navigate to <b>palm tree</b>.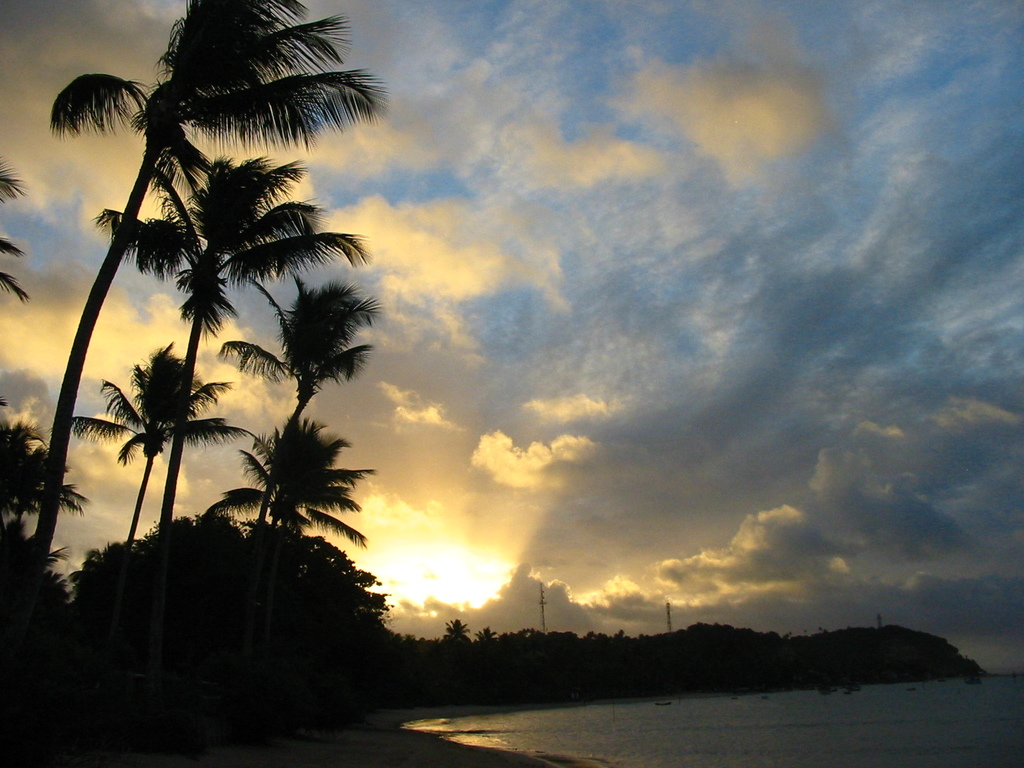
Navigation target: x1=100, y1=157, x2=322, y2=556.
